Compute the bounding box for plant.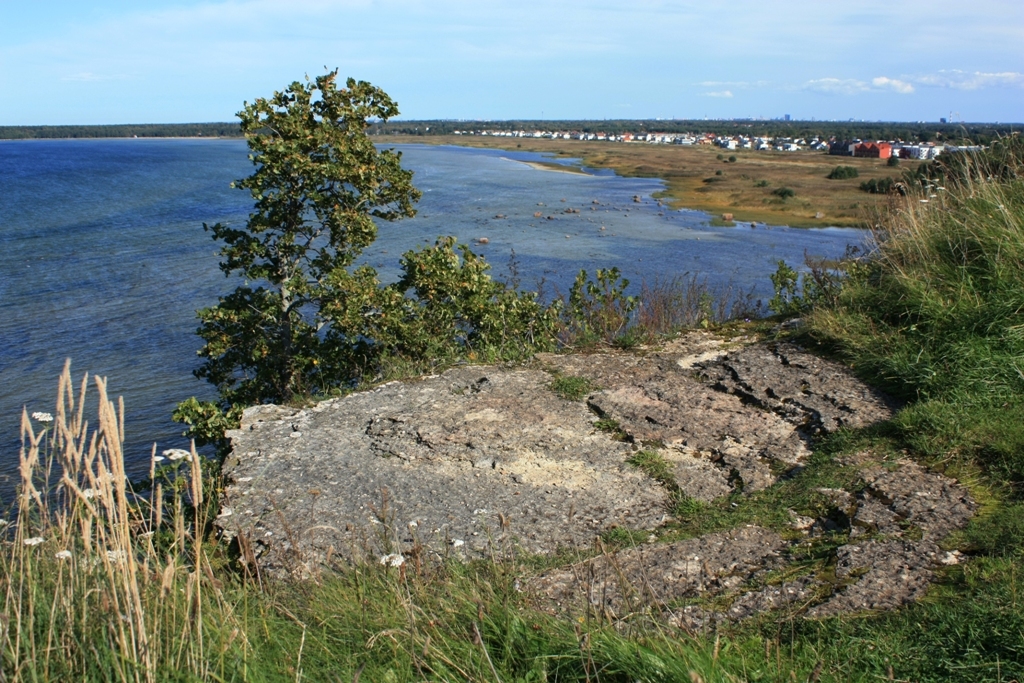
crop(196, 70, 421, 410).
